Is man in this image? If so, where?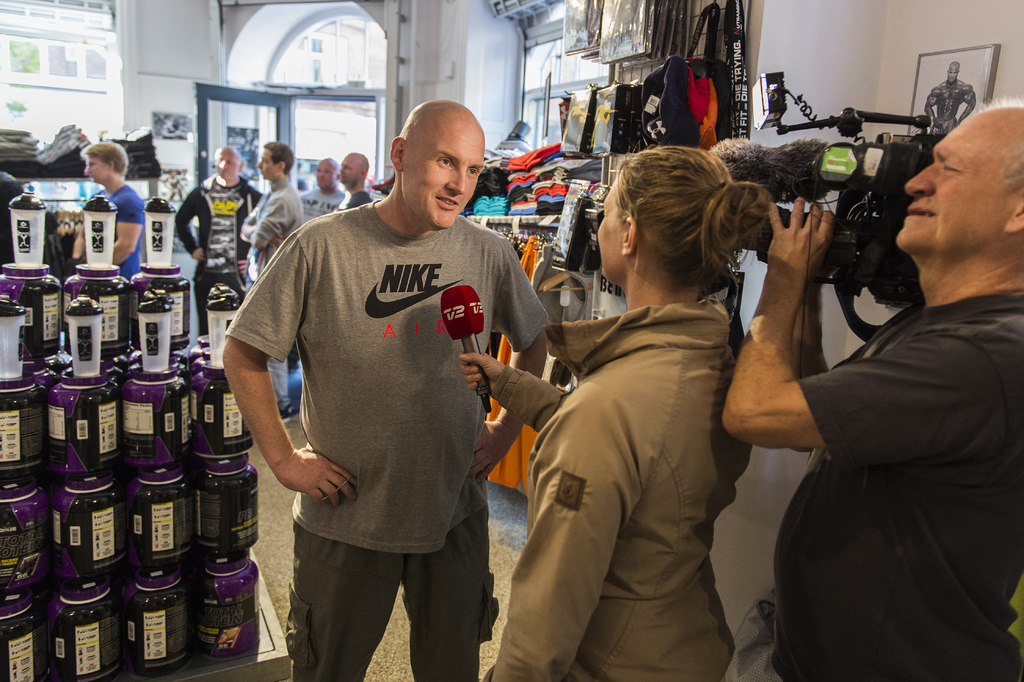
Yes, at (x1=719, y1=99, x2=1023, y2=681).
